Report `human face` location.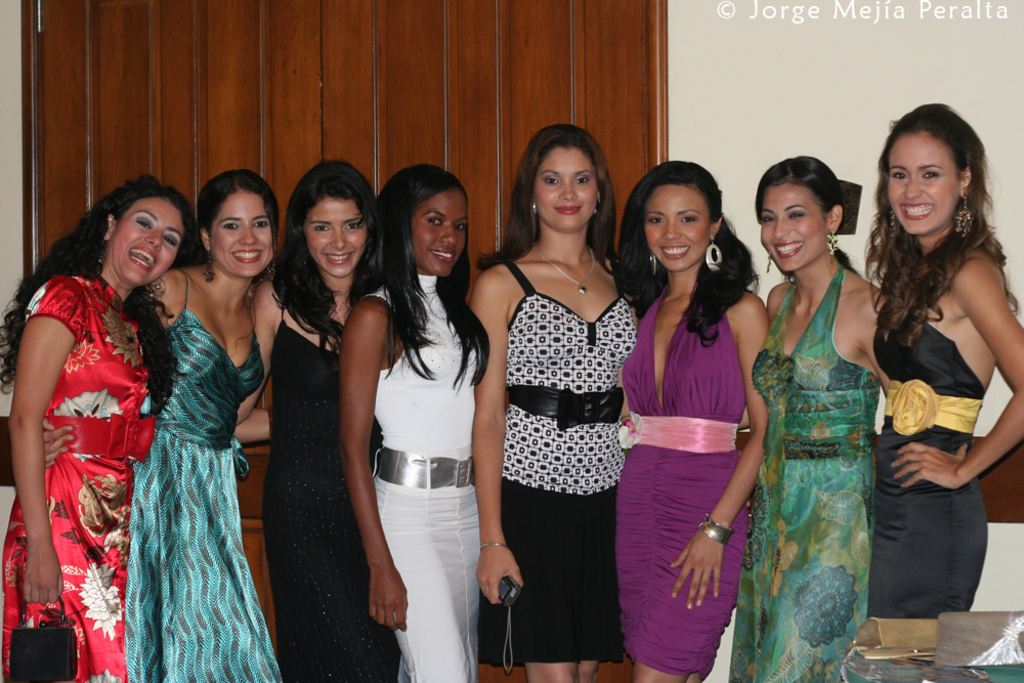
Report: locate(883, 129, 962, 239).
